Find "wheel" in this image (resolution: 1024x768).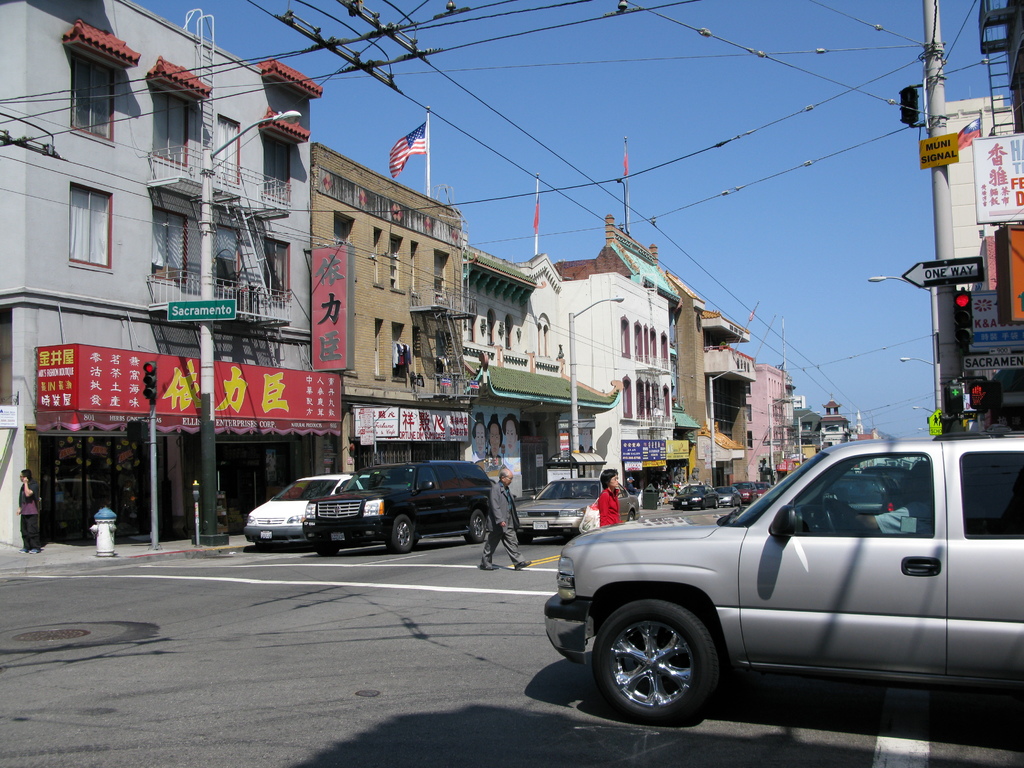
l=625, t=512, r=633, b=520.
